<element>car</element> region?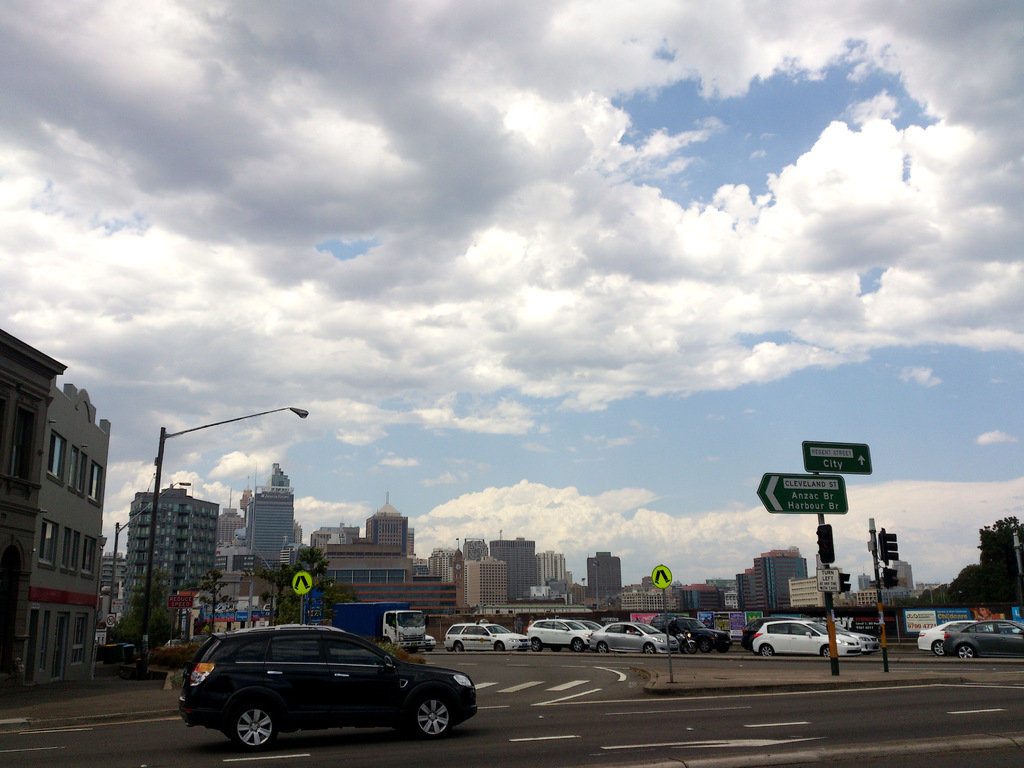
[426,632,437,652]
